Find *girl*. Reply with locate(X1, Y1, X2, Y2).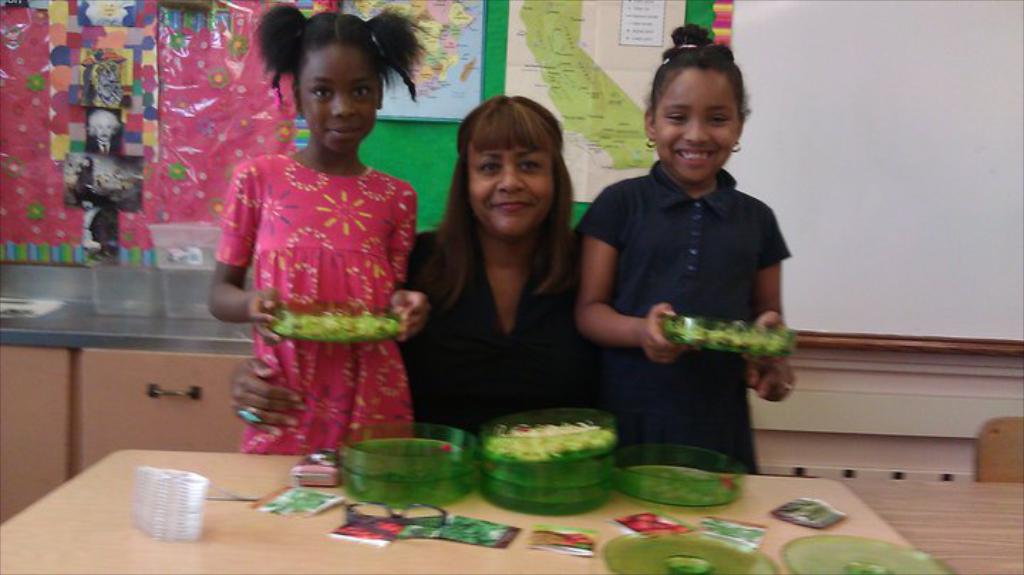
locate(206, 0, 434, 458).
